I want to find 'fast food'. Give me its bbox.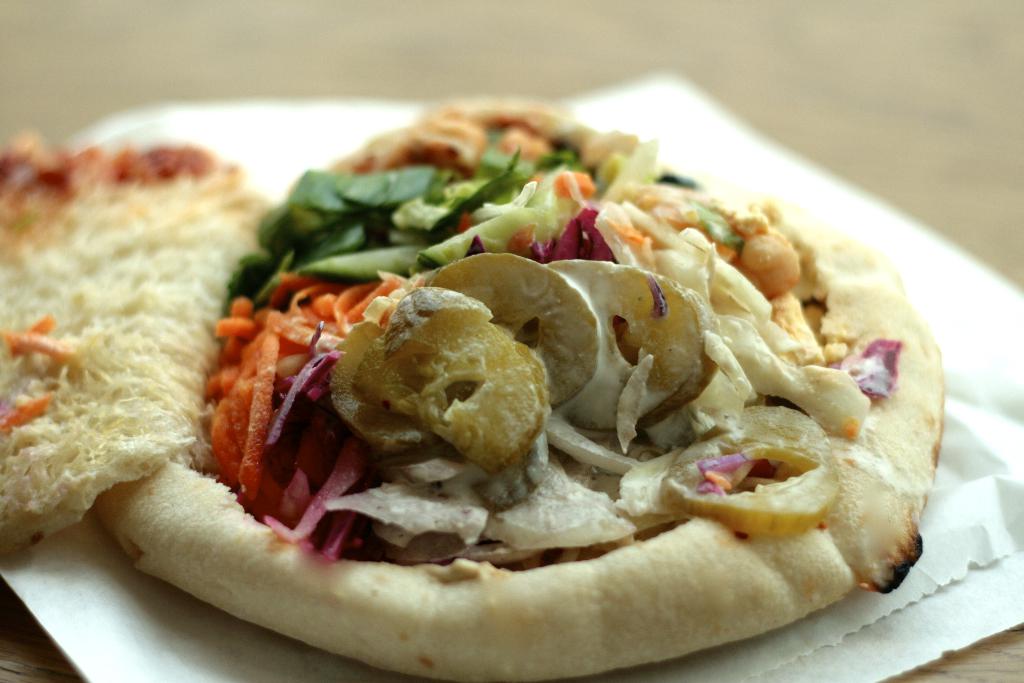
box=[0, 126, 271, 561].
